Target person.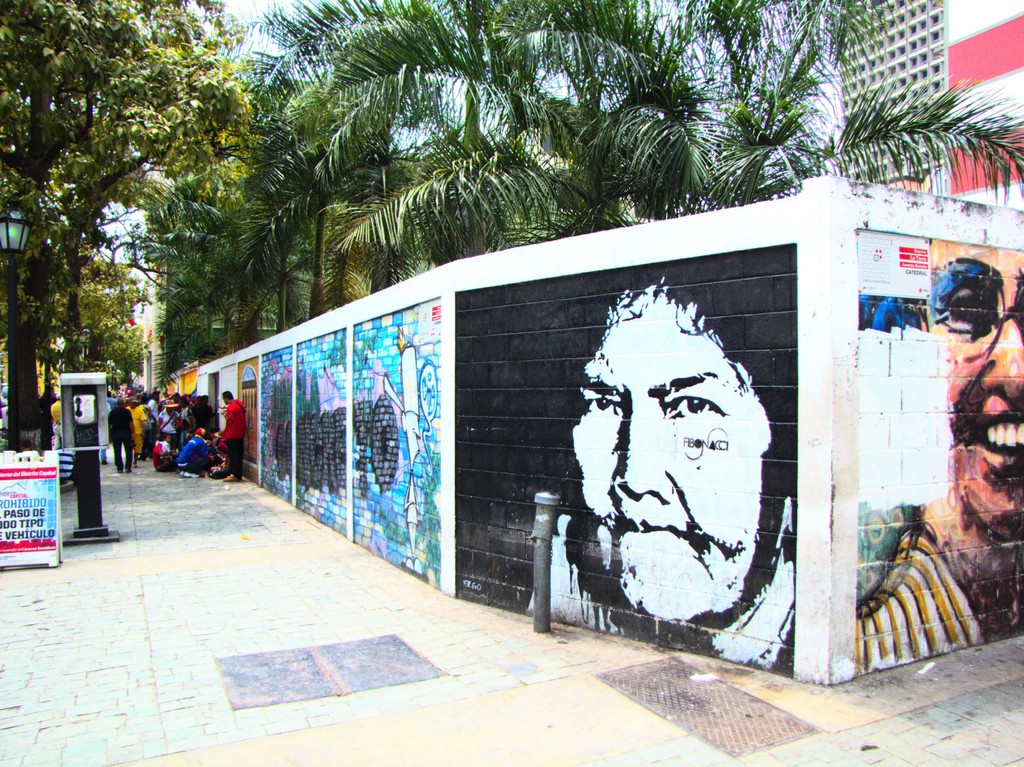
Target region: (568,286,794,680).
